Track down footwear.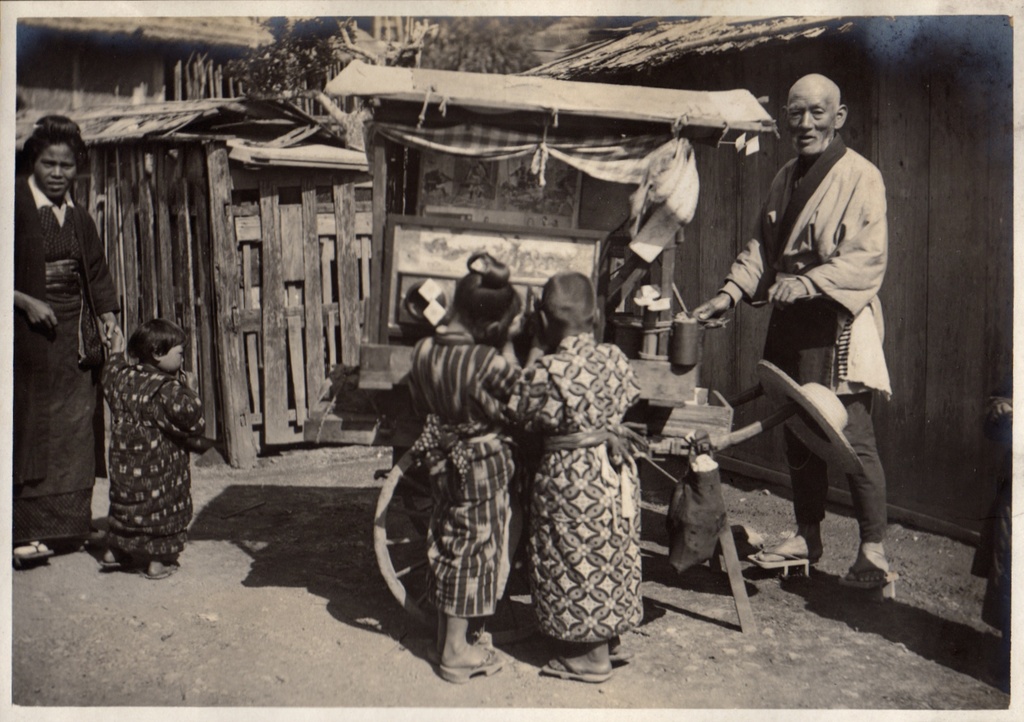
Tracked to region(9, 534, 56, 563).
